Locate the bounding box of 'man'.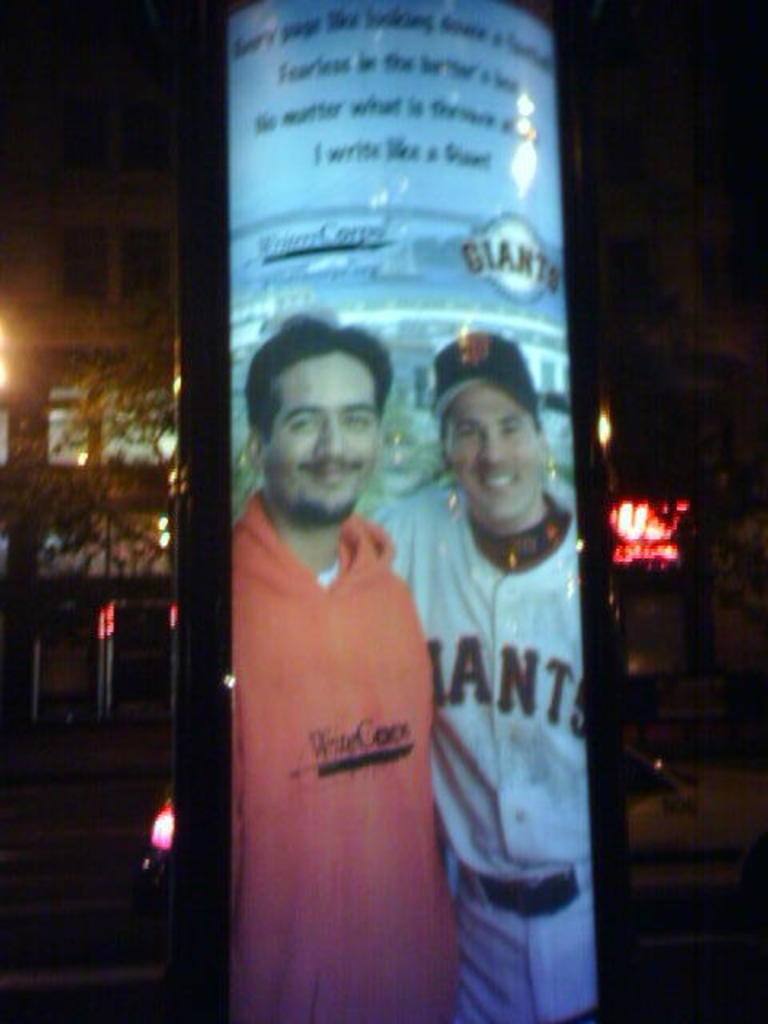
Bounding box: 376, 333, 611, 1022.
